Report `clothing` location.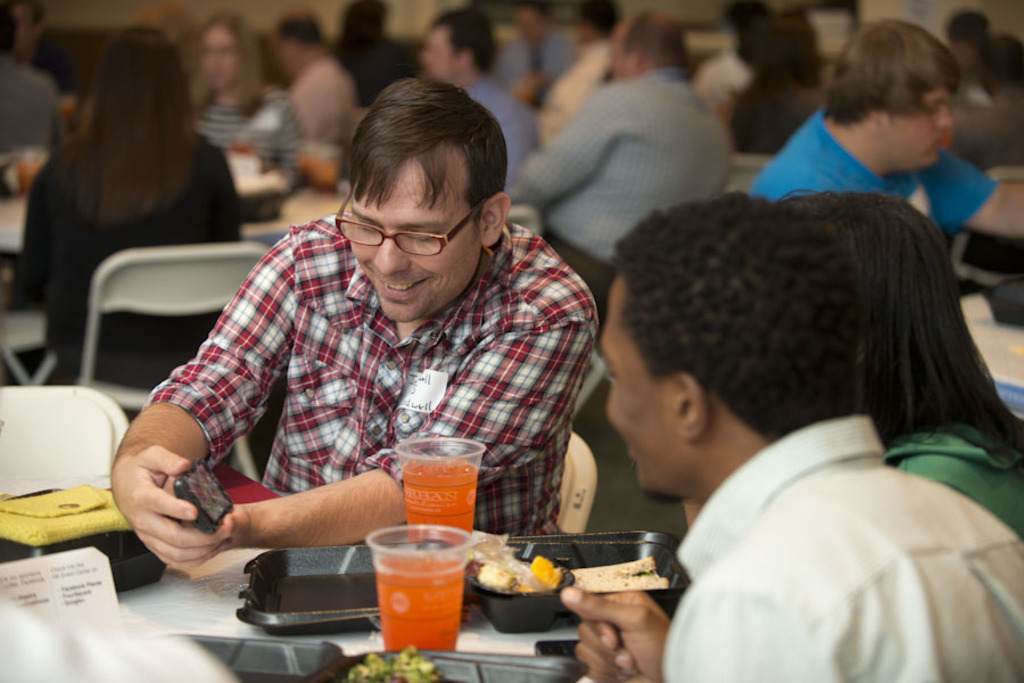
Report: <bbox>188, 87, 295, 189</bbox>.
